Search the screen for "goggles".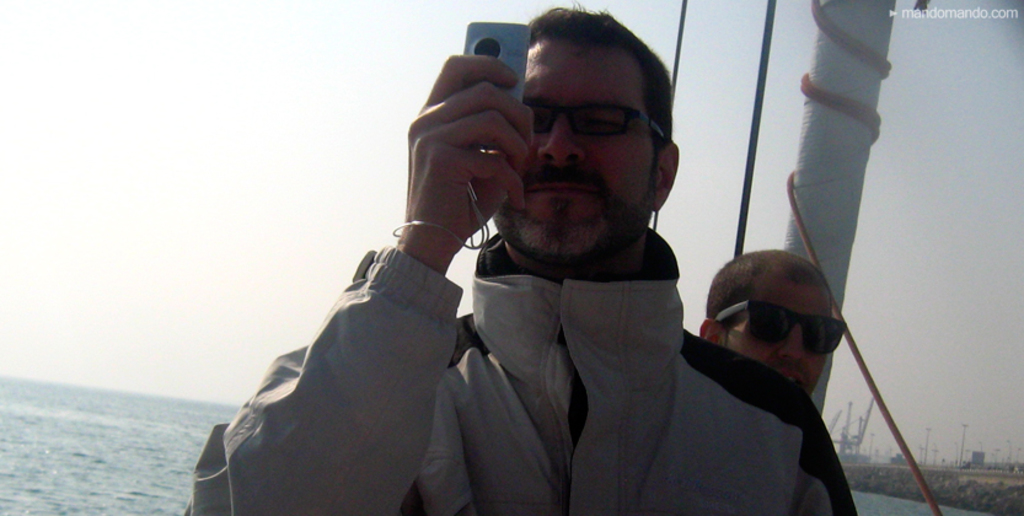
Found at 722 305 851 358.
